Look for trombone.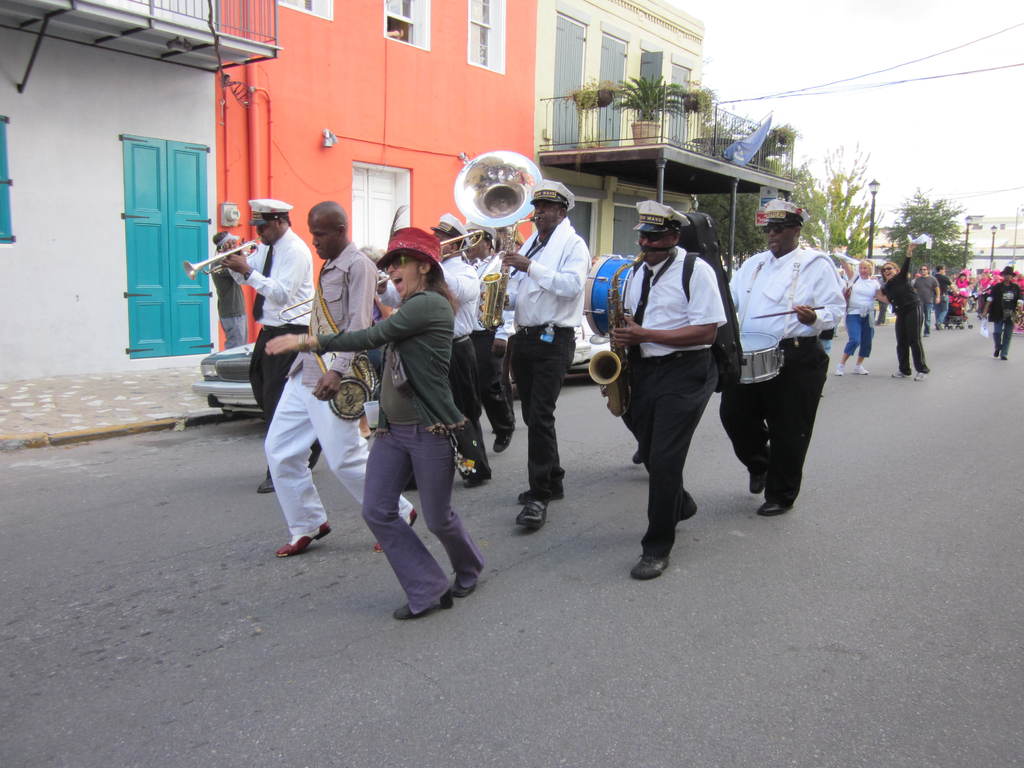
Found: [278,227,484,325].
